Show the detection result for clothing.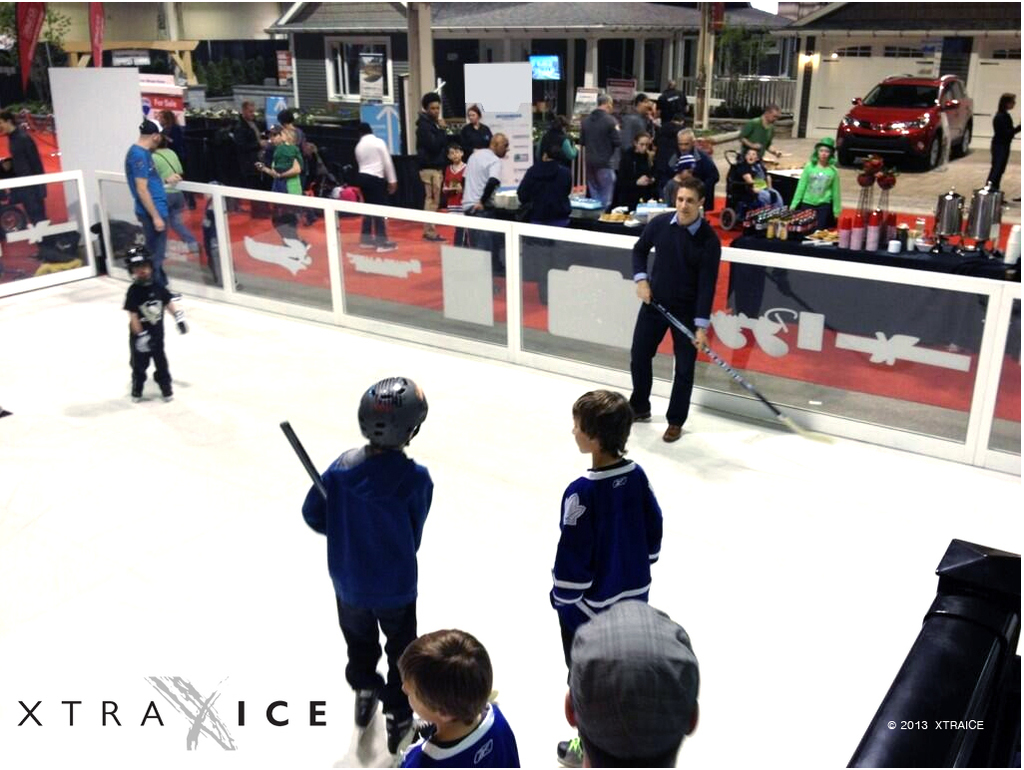
{"x1": 629, "y1": 206, "x2": 718, "y2": 420}.
